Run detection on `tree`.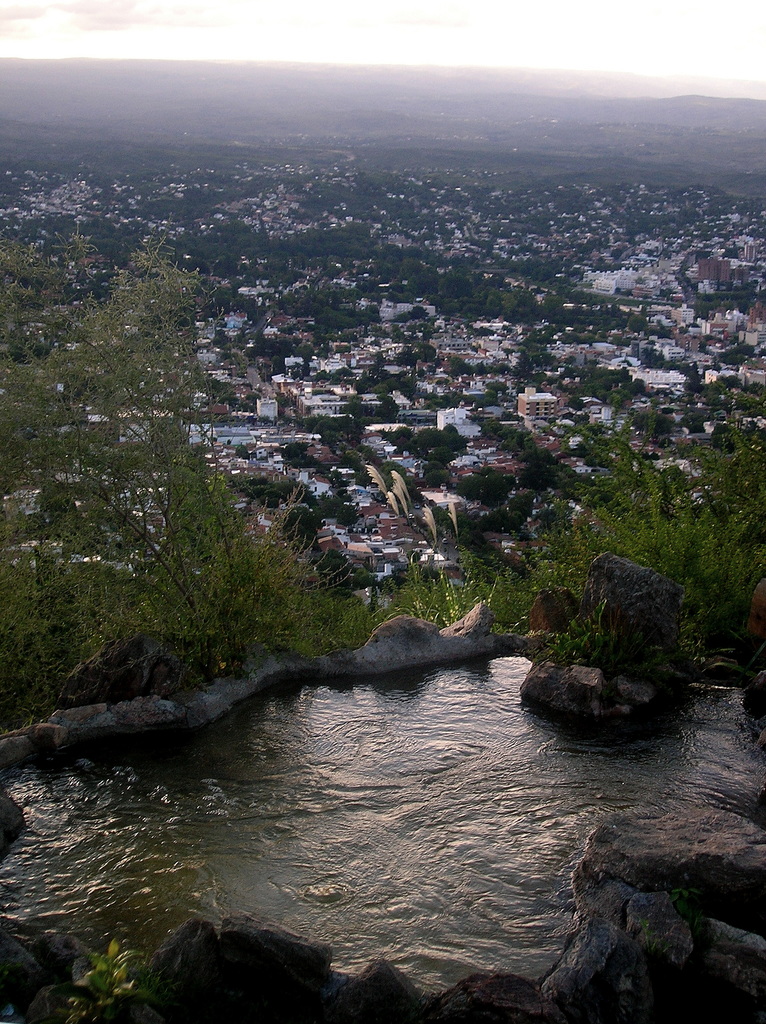
Result: left=416, top=405, right=765, bottom=634.
